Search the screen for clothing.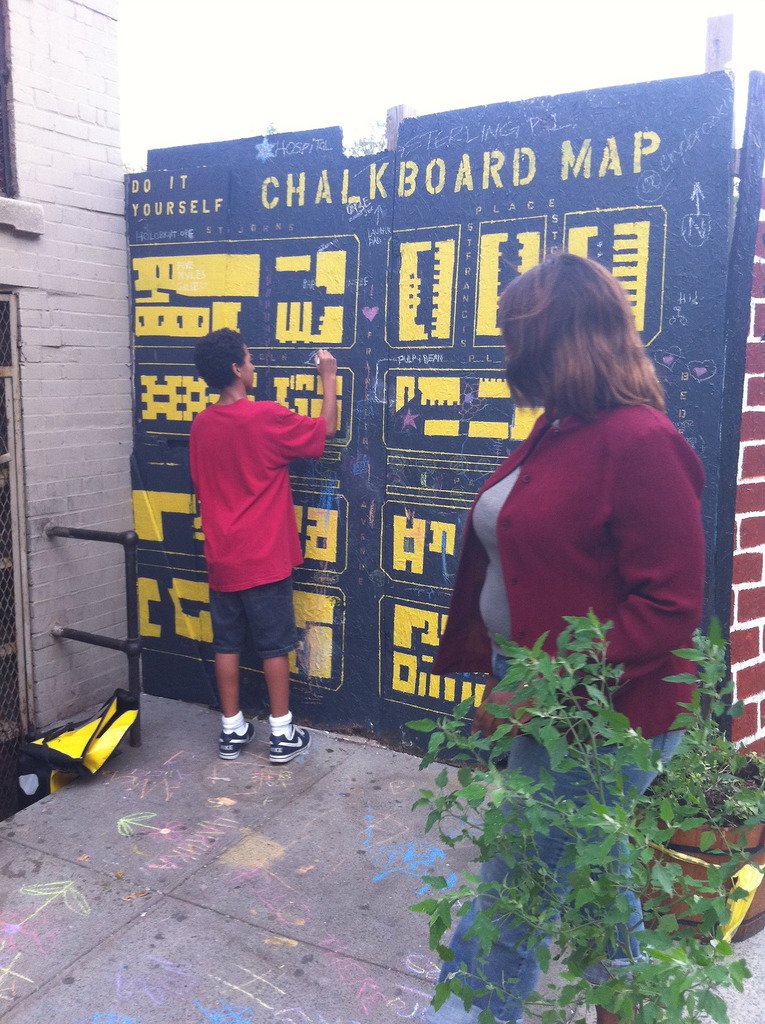
Found at rect(186, 393, 327, 660).
